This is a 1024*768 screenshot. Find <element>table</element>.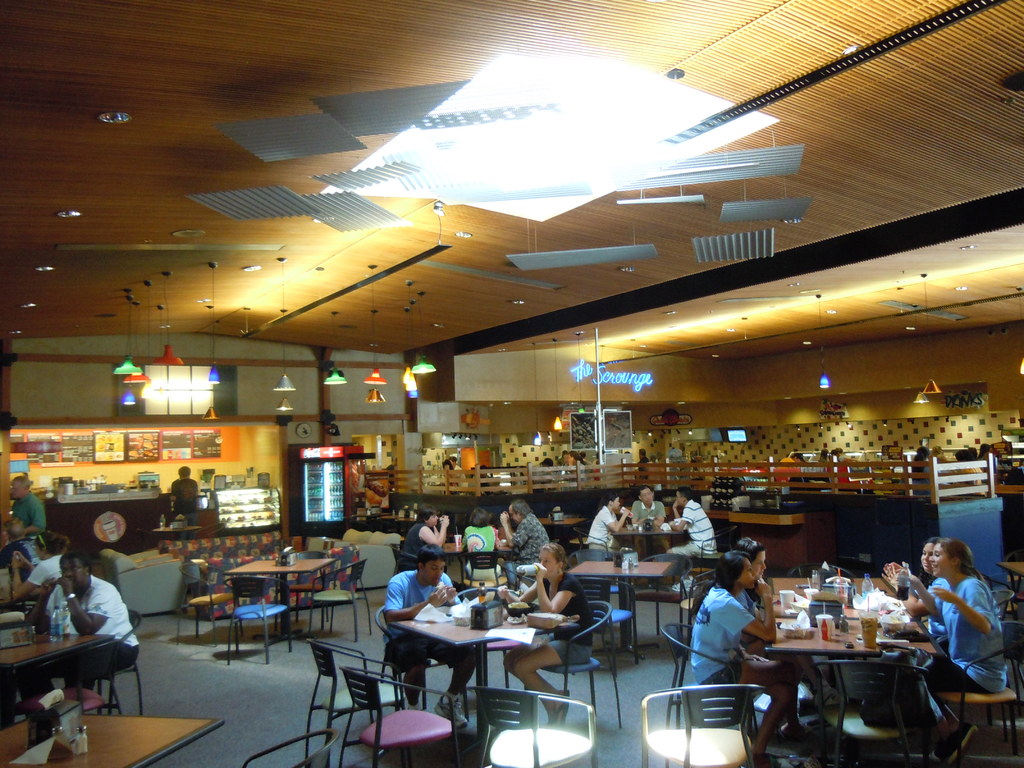
Bounding box: region(0, 621, 118, 699).
